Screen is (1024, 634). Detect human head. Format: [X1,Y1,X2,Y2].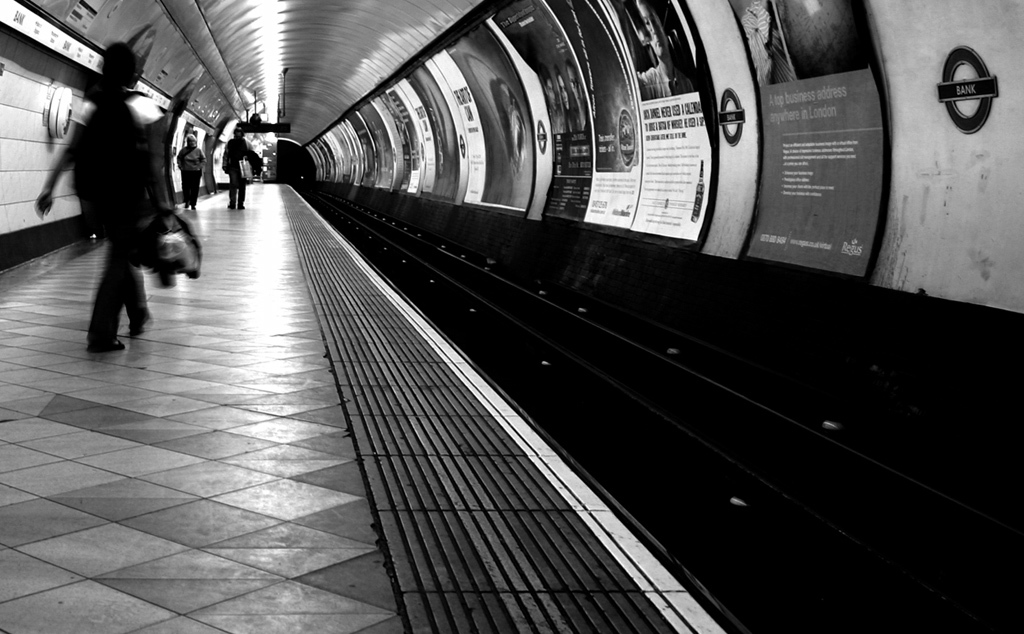
[231,127,244,137].
